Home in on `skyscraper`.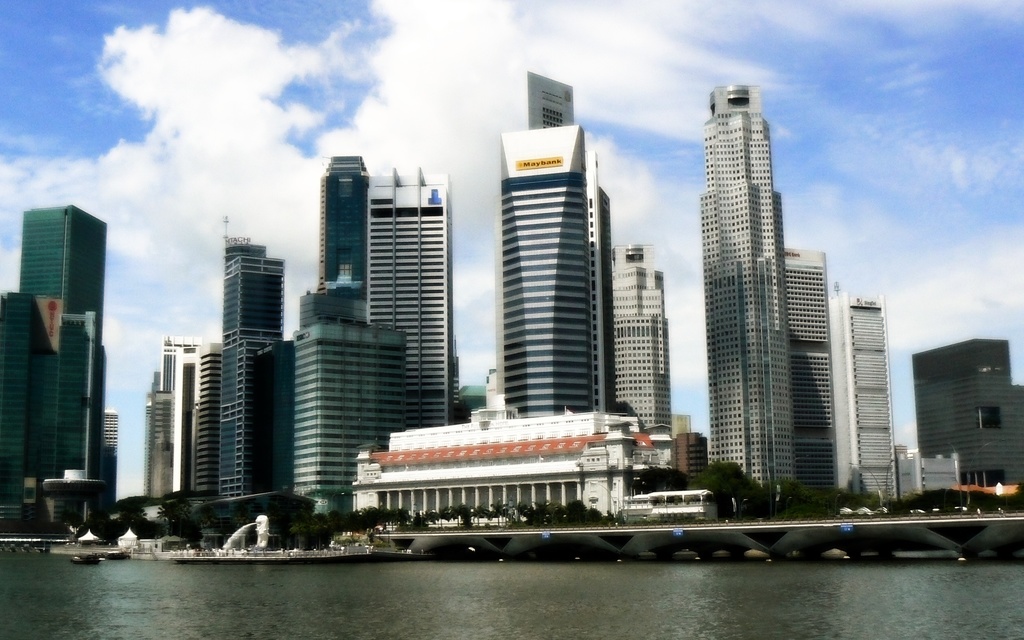
Homed in at box=[666, 432, 714, 490].
